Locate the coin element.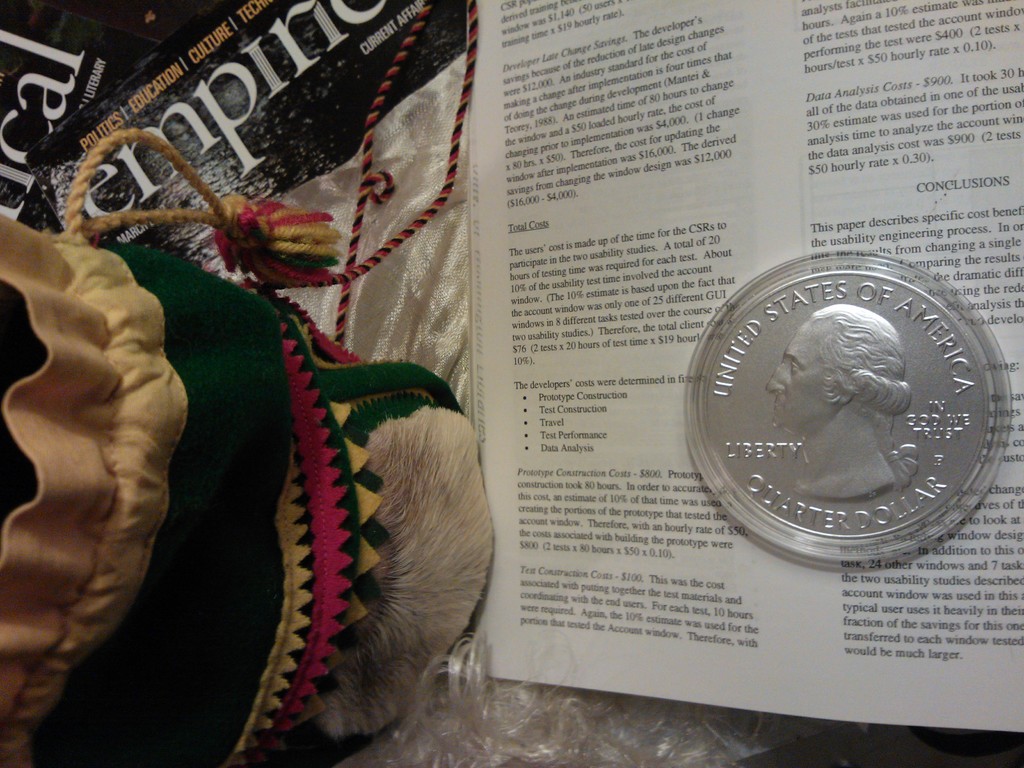
Element bbox: [left=703, top=268, right=994, bottom=541].
